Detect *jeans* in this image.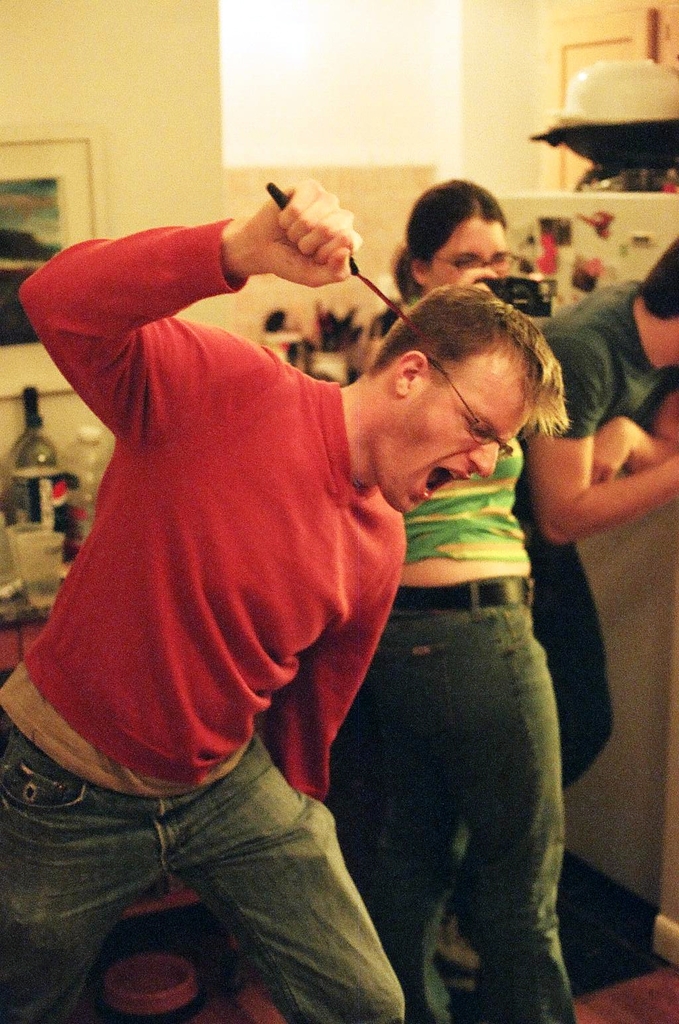
Detection: [left=528, top=526, right=616, bottom=782].
